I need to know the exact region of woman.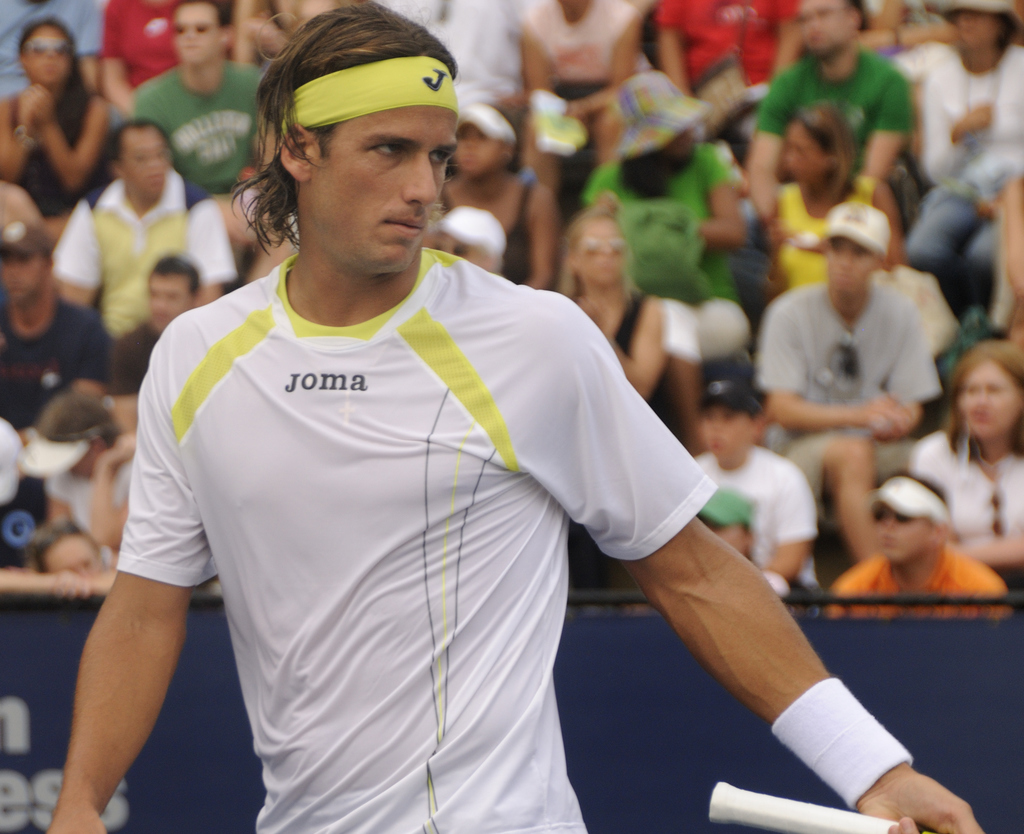
Region: [left=0, top=18, right=115, bottom=220].
